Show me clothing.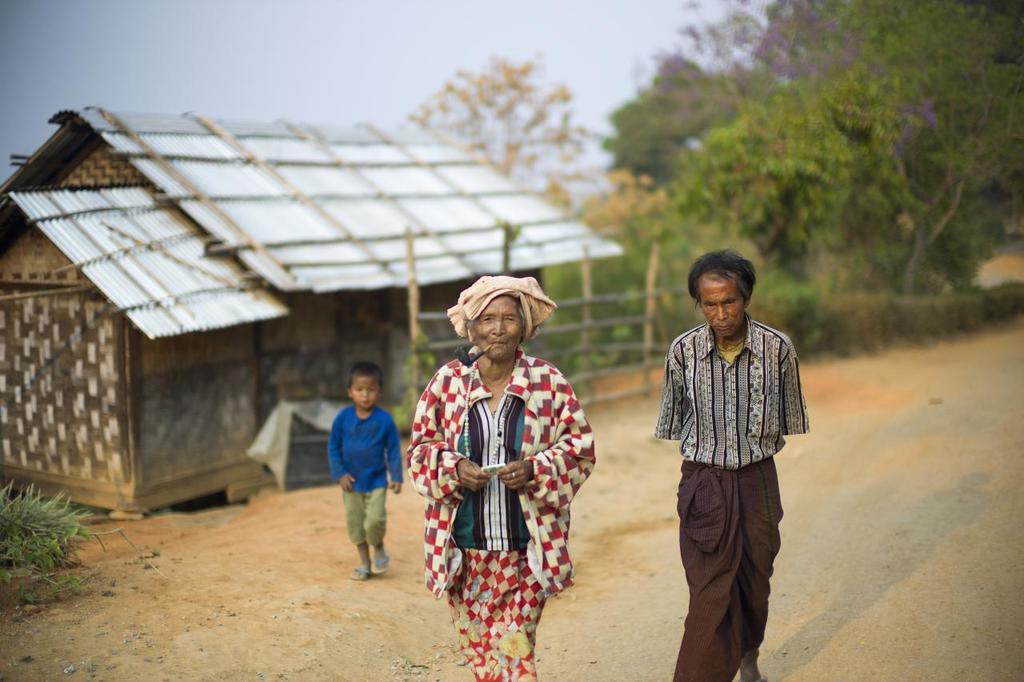
clothing is here: box=[414, 321, 583, 646].
